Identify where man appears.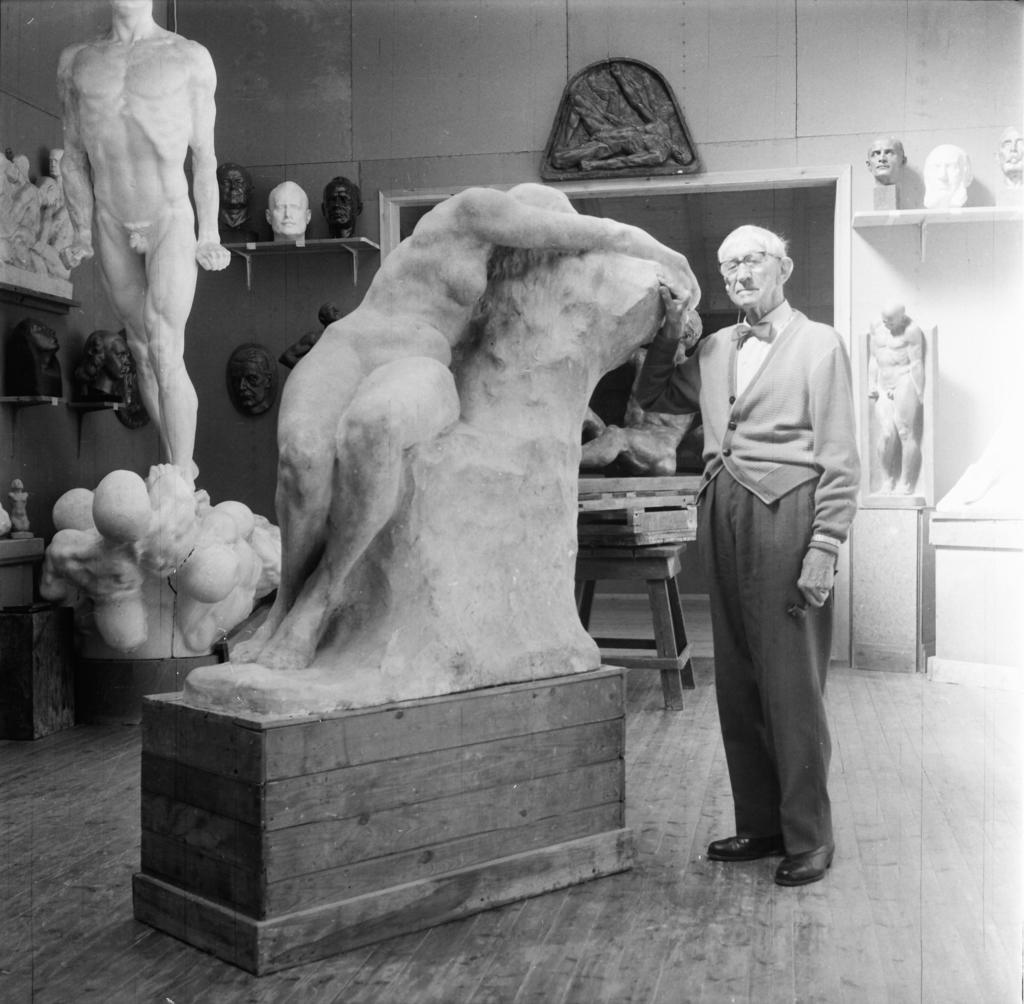
Appears at 702/225/867/896.
